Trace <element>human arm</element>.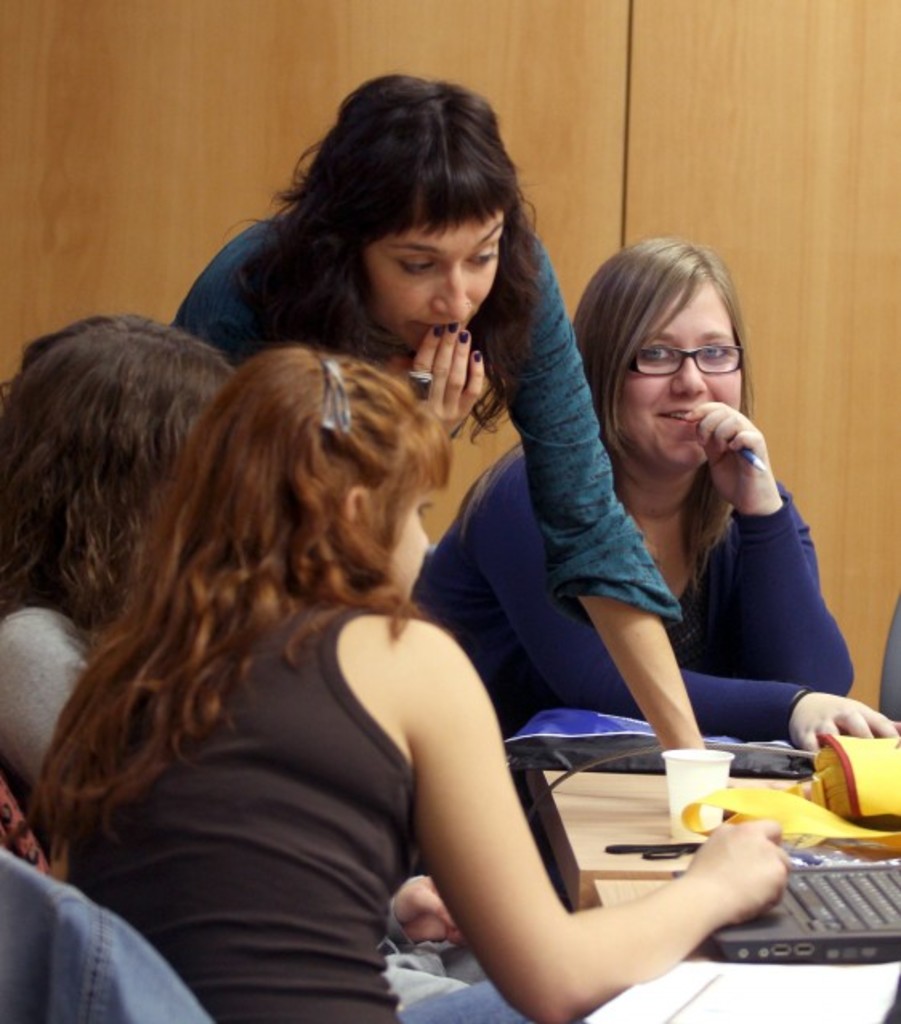
Traced to <region>378, 845, 476, 976</region>.
